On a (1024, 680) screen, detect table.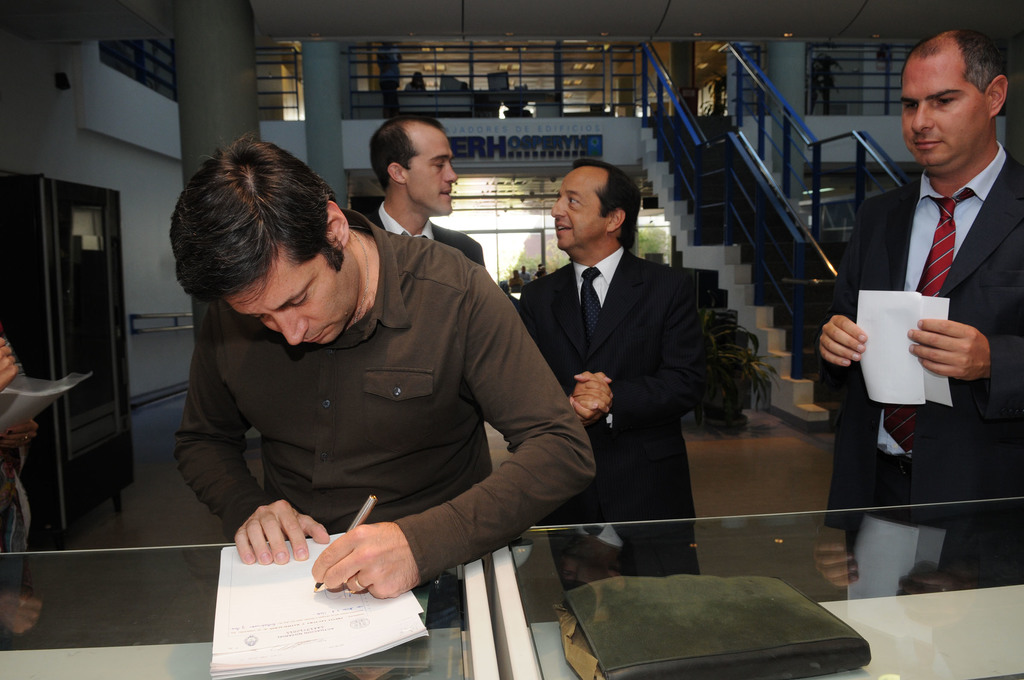
[x1=0, y1=498, x2=1023, y2=679].
